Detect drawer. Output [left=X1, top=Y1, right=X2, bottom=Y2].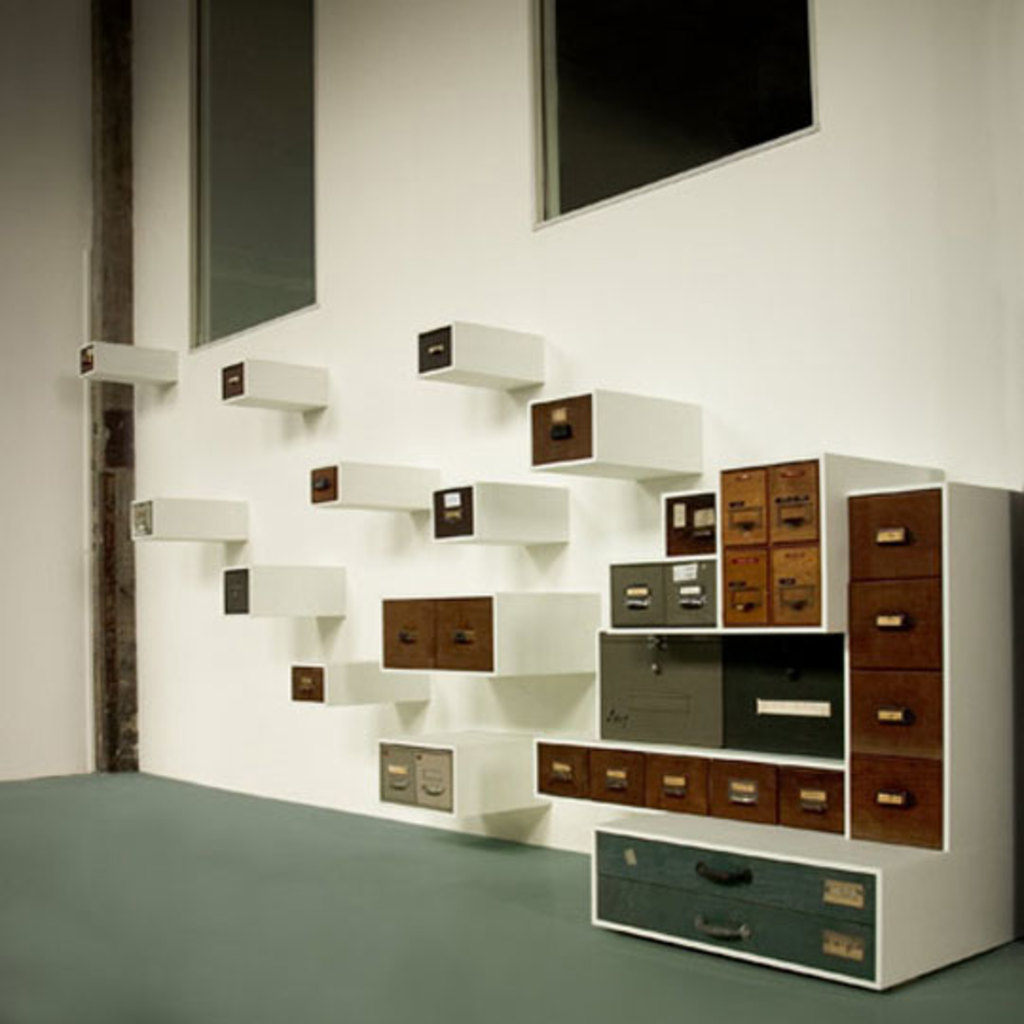
[left=760, top=457, right=823, bottom=540].
